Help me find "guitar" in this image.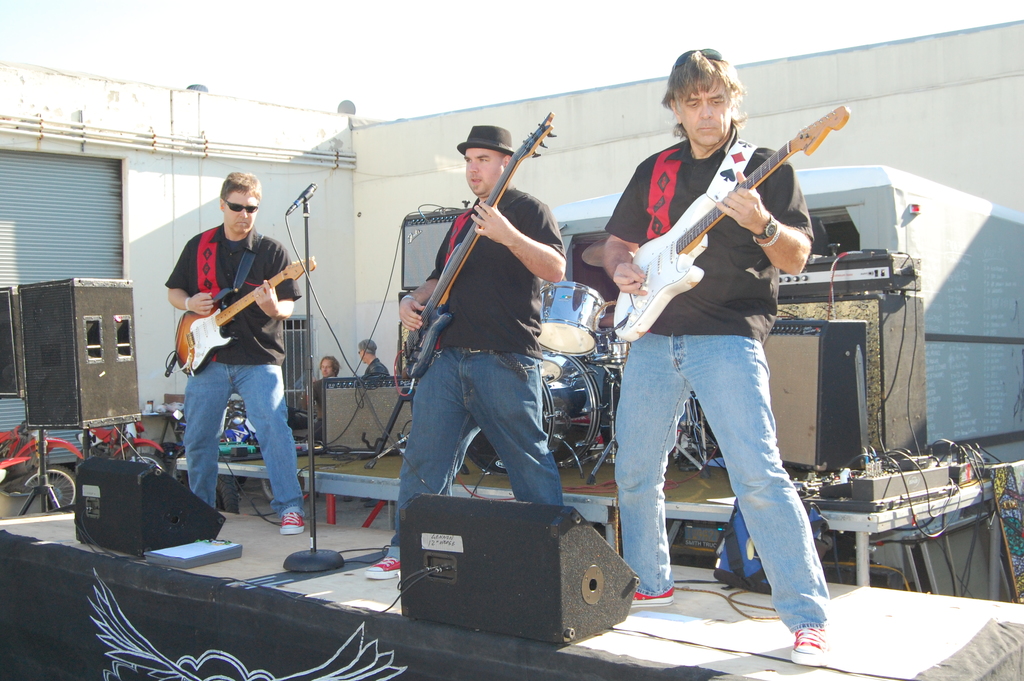
Found it: bbox(610, 103, 855, 341).
